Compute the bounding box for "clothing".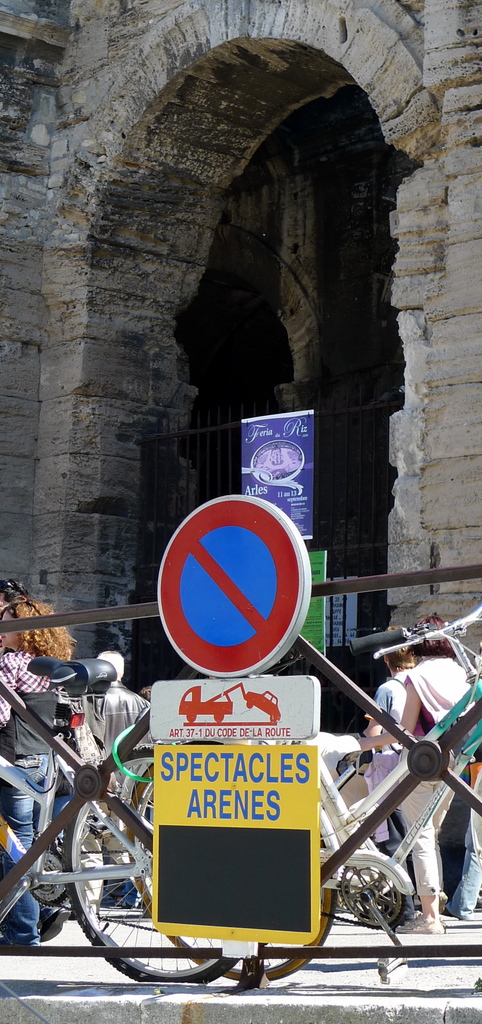
<bbox>0, 595, 83, 976</bbox>.
